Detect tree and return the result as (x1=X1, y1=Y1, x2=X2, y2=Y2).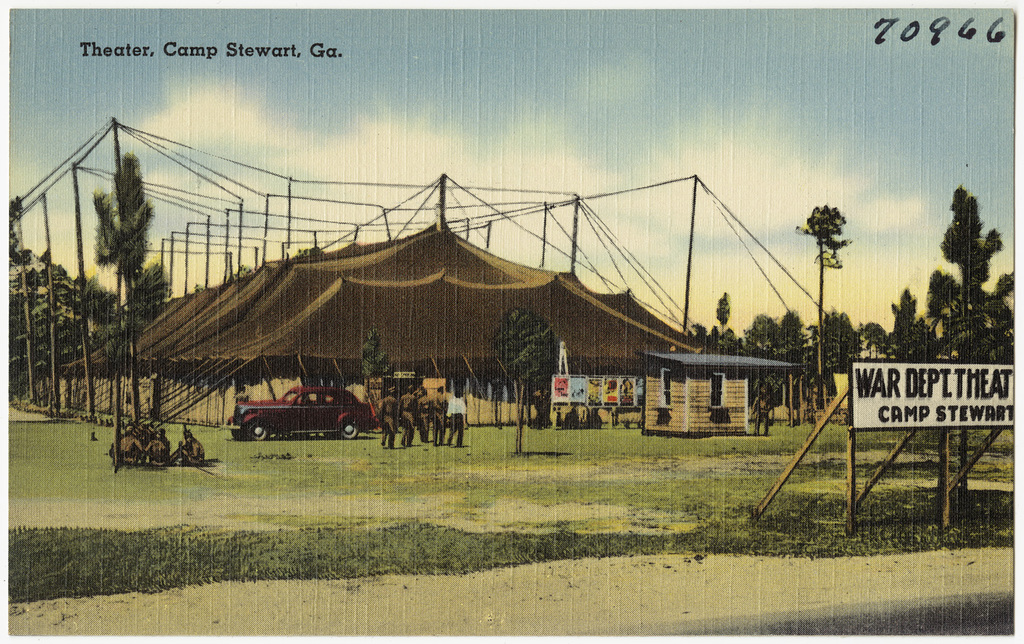
(x1=493, y1=305, x2=560, y2=463).
